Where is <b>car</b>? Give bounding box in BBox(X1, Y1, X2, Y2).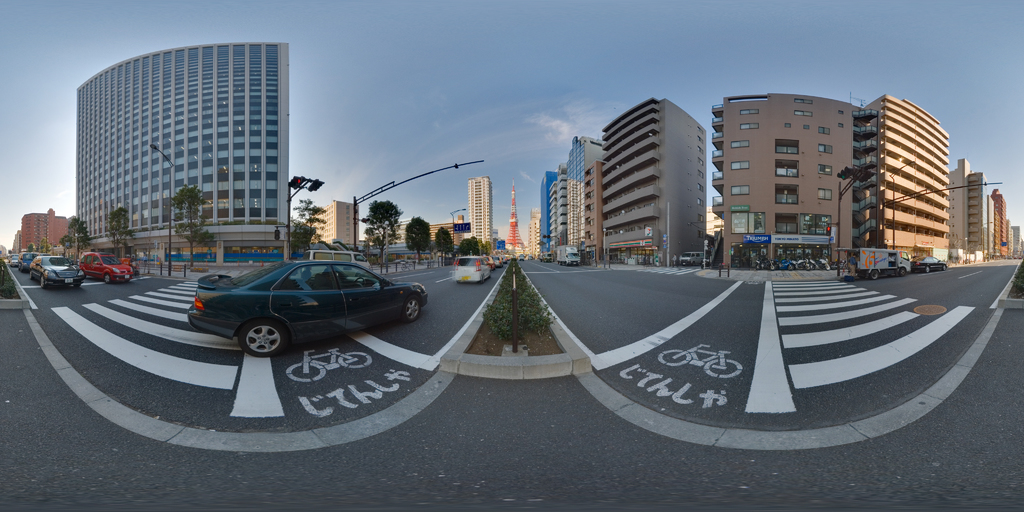
BBox(76, 246, 138, 286).
